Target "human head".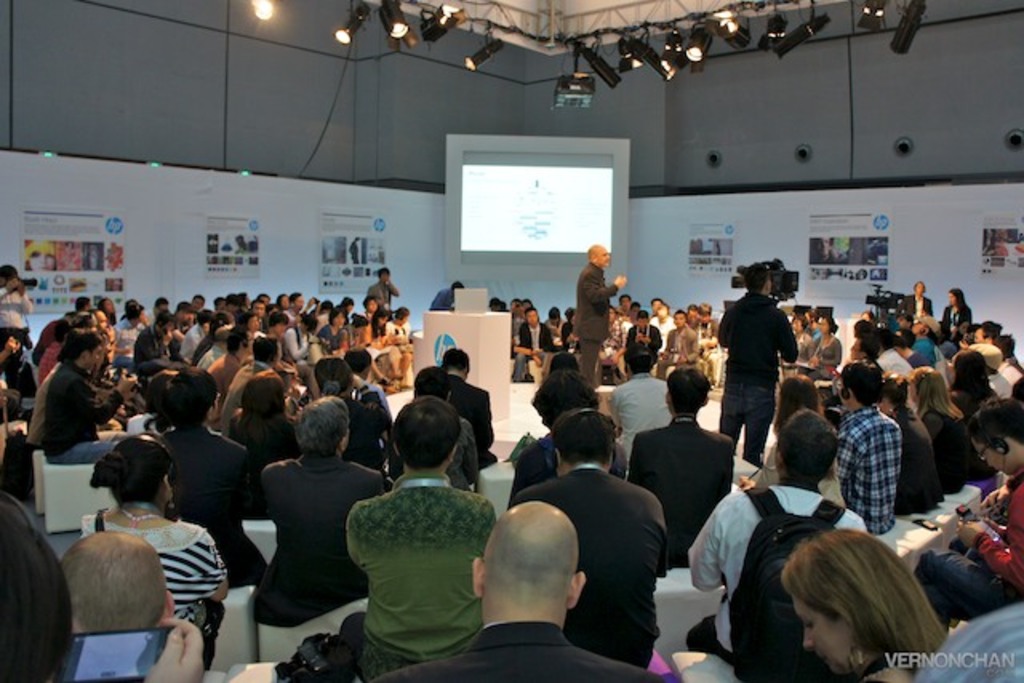
Target region: box(296, 398, 350, 459).
